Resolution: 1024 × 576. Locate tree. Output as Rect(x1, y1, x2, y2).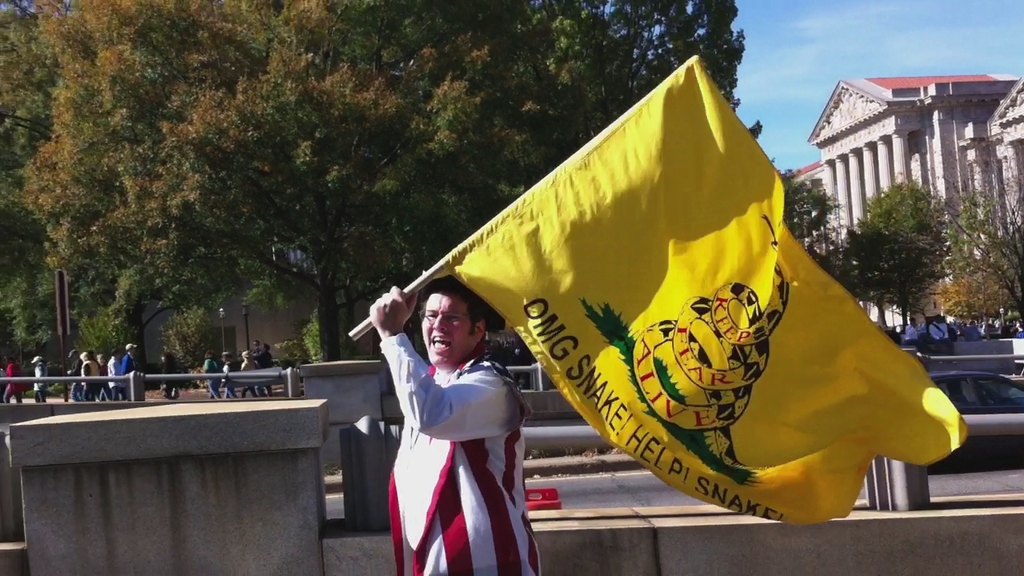
Rect(901, 161, 1019, 326).
